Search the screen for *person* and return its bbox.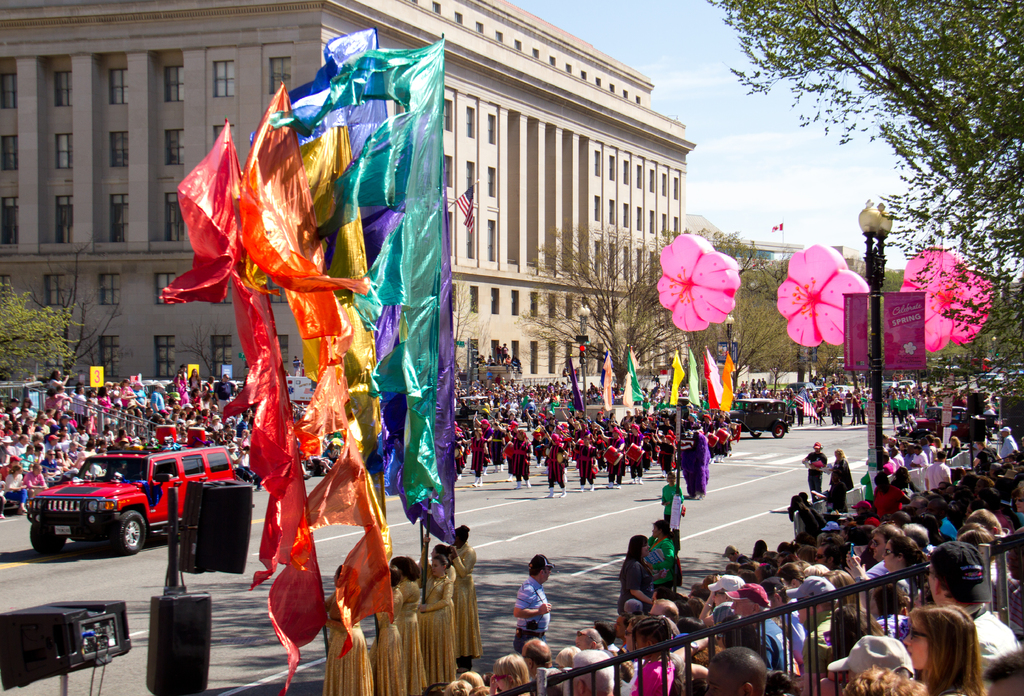
Found: region(579, 379, 607, 405).
